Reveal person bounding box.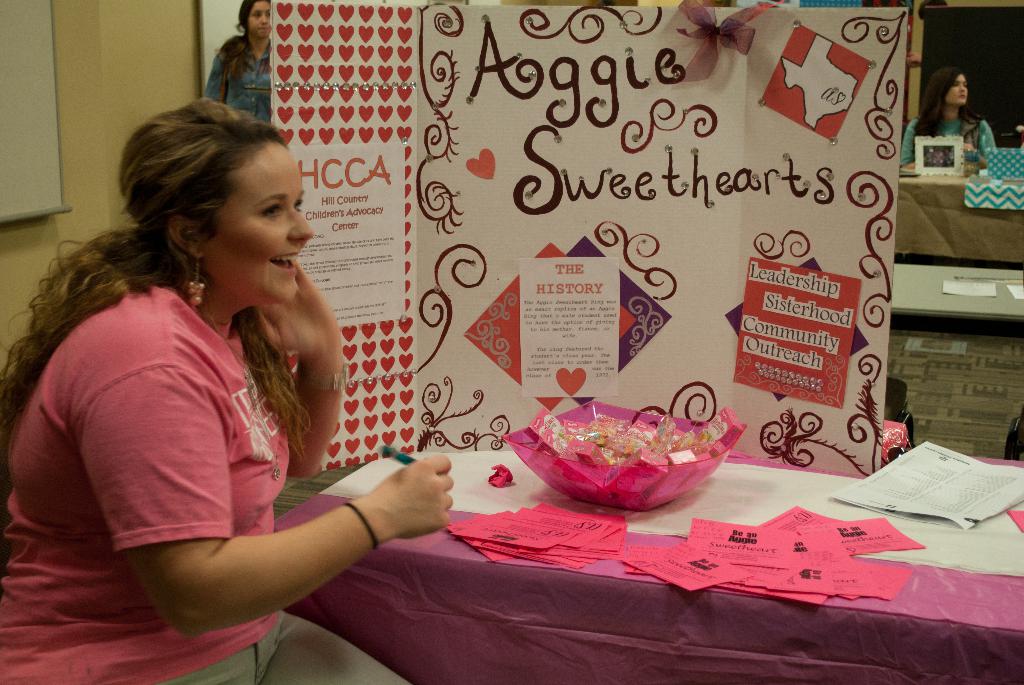
Revealed: bbox=[200, 0, 271, 127].
